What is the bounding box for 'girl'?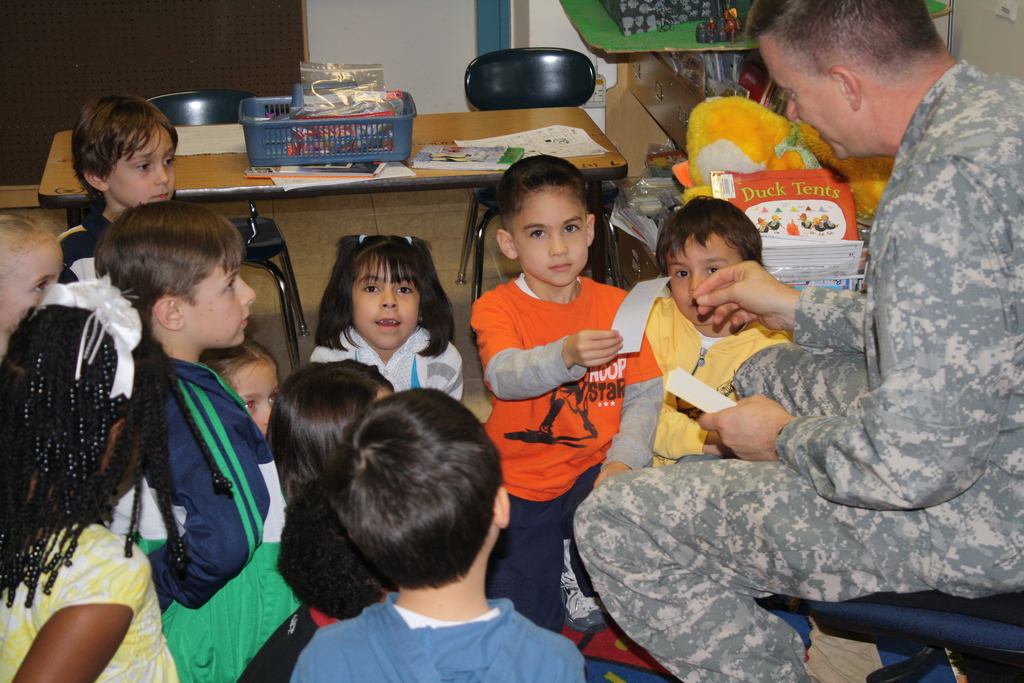
644 194 791 462.
